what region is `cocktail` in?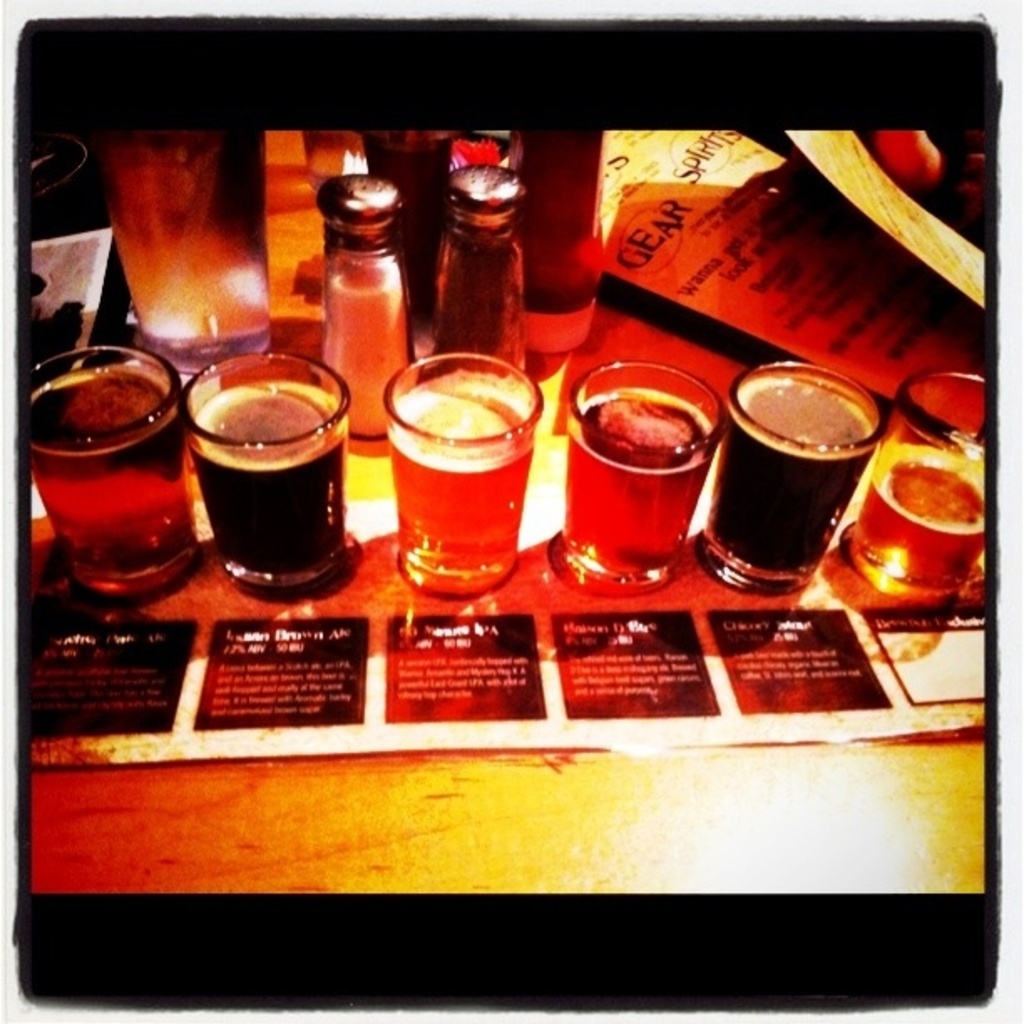
locate(15, 351, 172, 612).
